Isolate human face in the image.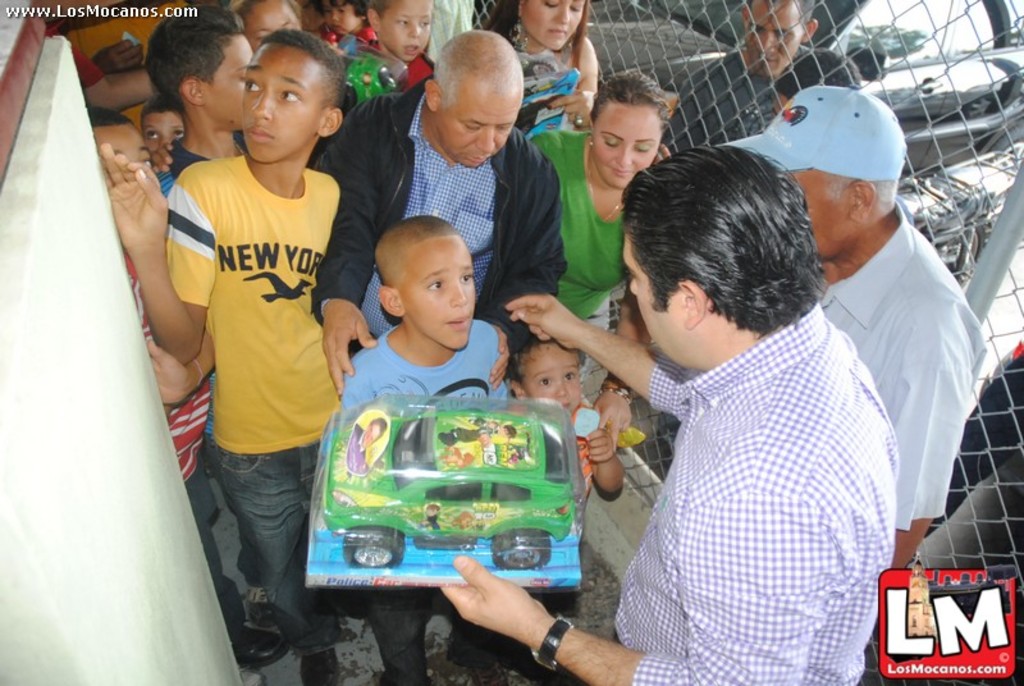
Isolated region: Rect(142, 108, 184, 150).
